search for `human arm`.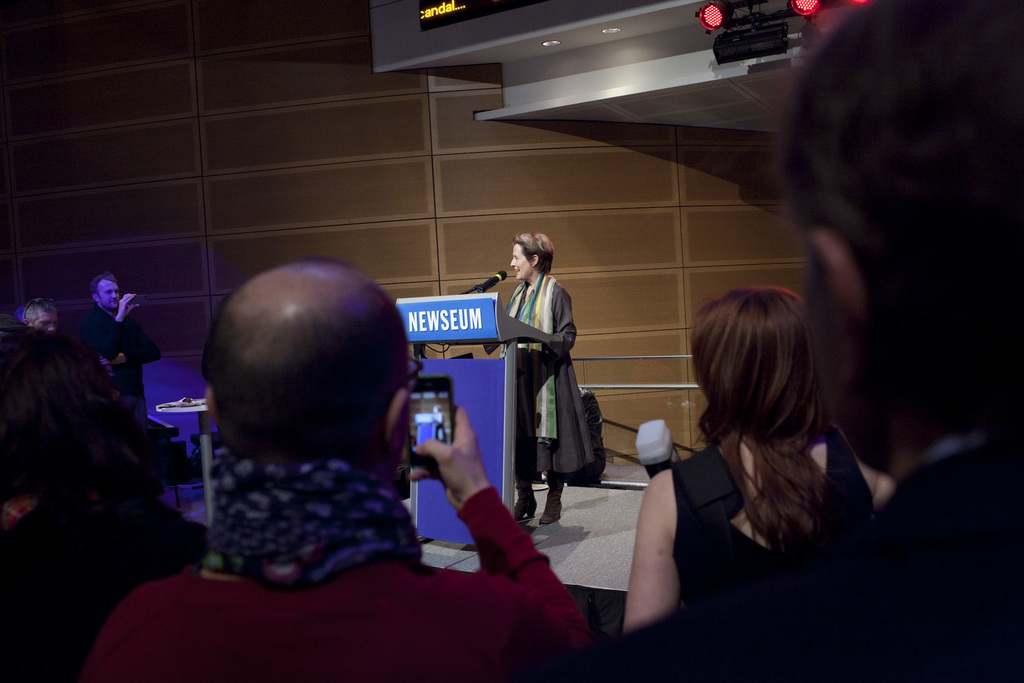
Found at 106:318:163:365.
